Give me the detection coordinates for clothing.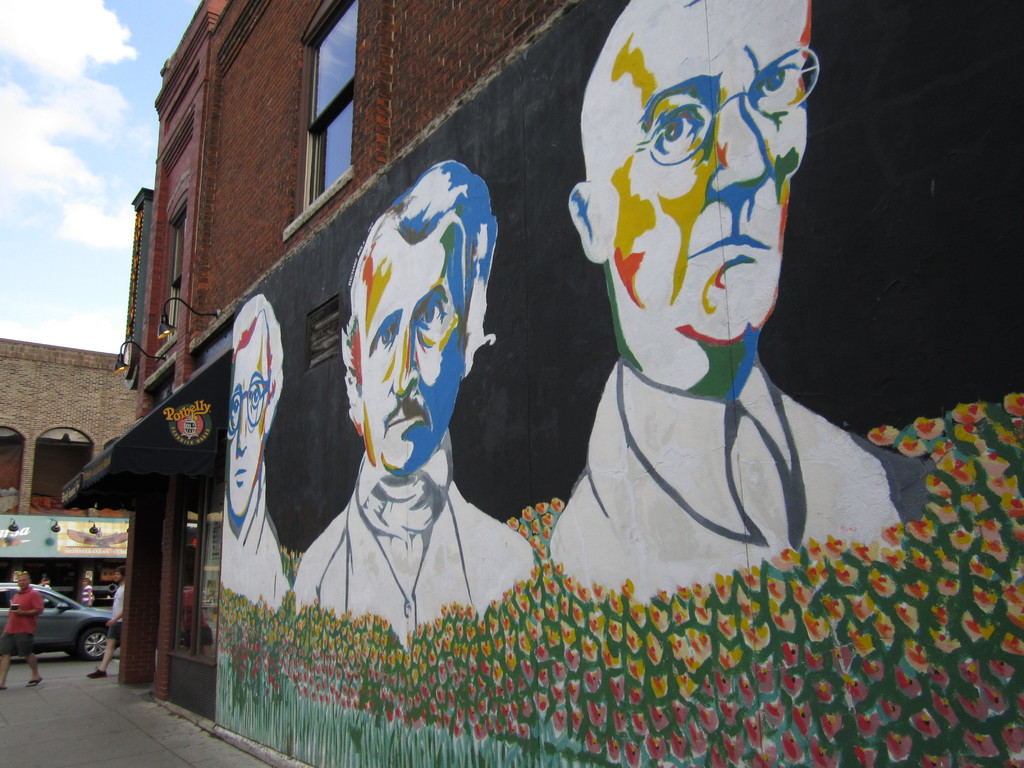
BBox(0, 586, 42, 637).
